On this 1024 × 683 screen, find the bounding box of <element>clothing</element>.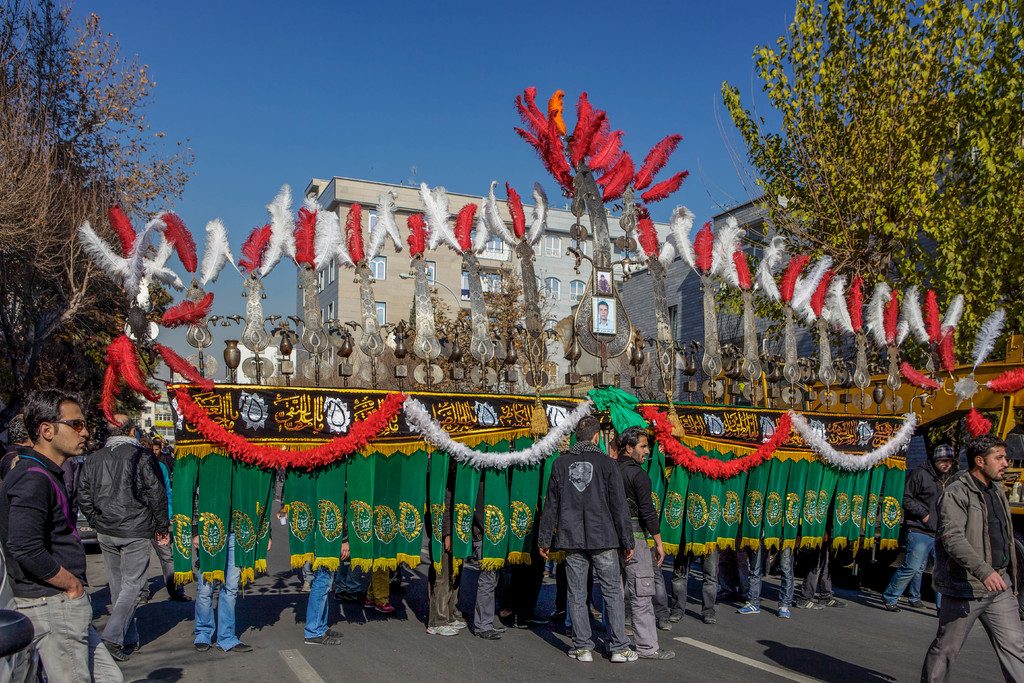
Bounding box: region(155, 442, 173, 463).
